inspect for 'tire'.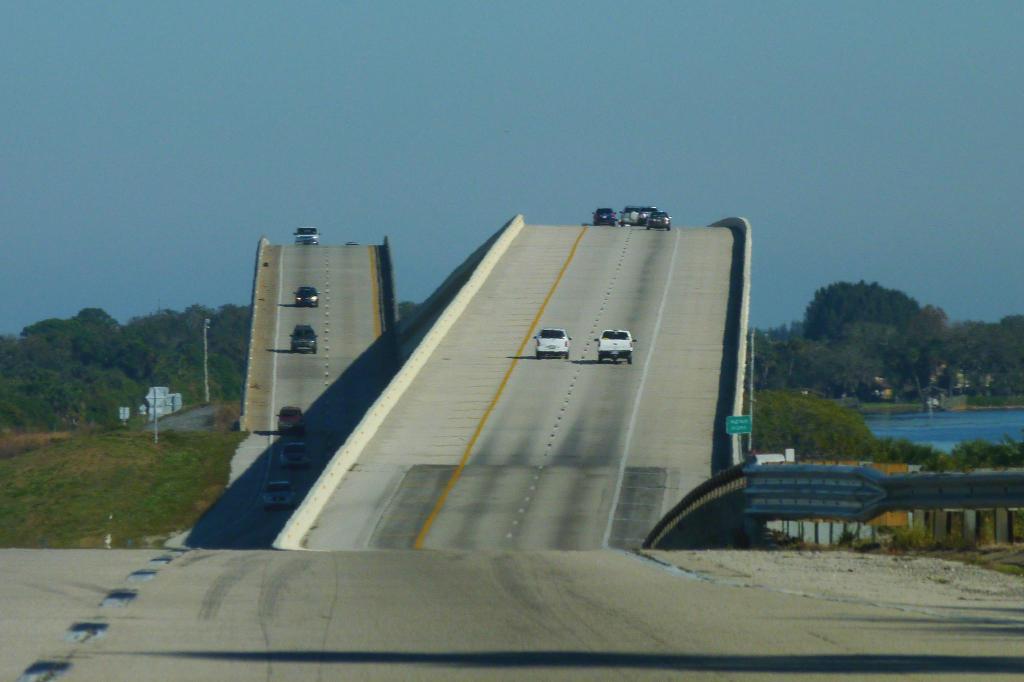
Inspection: [x1=627, y1=354, x2=639, y2=365].
